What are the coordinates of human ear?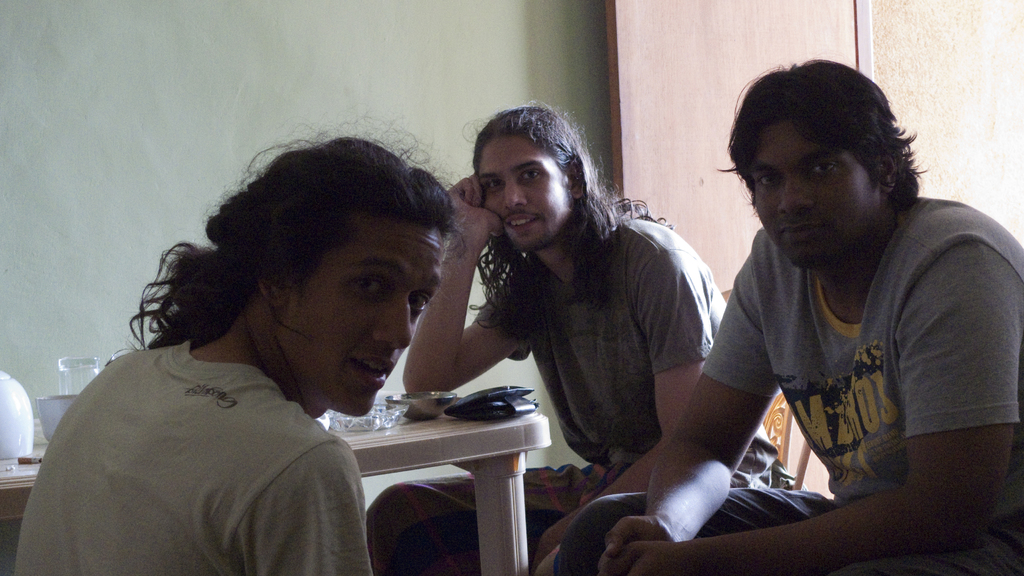
[259, 267, 287, 309].
